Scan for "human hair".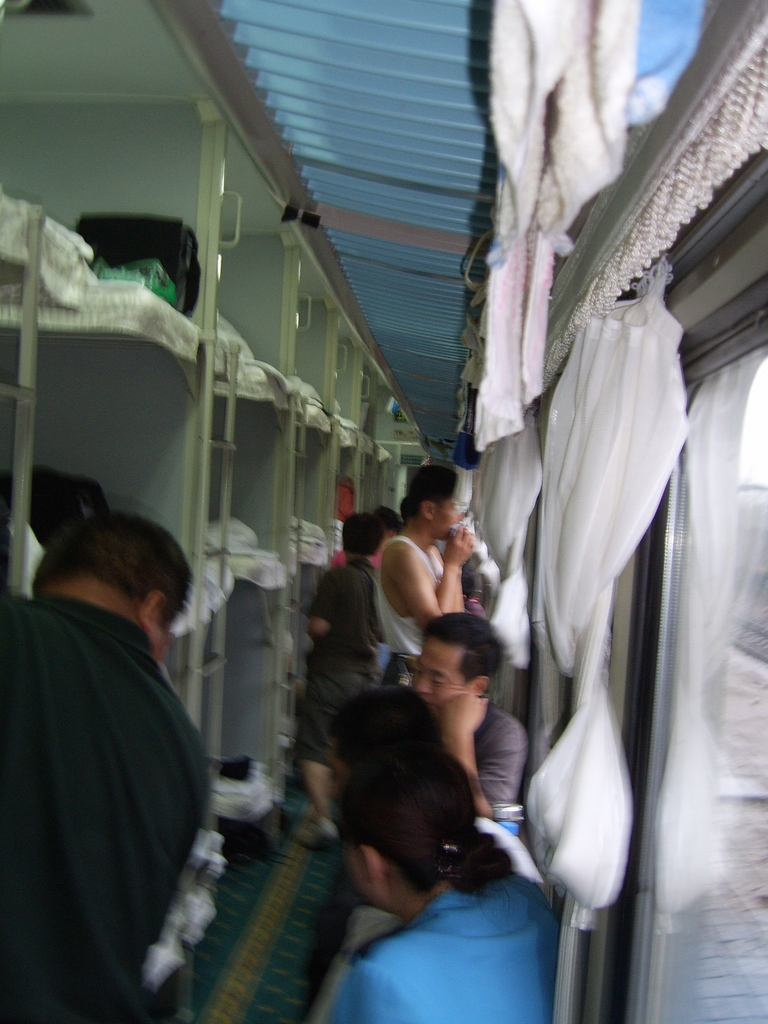
Scan result: l=345, t=741, r=522, b=916.
